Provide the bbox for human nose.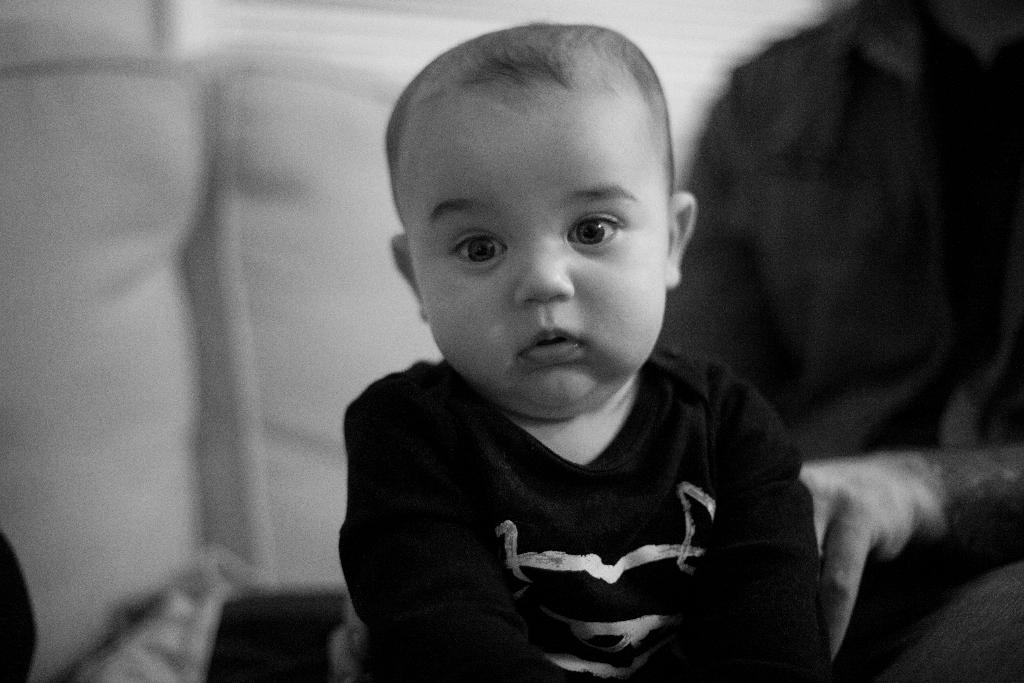
x1=514, y1=241, x2=576, y2=304.
